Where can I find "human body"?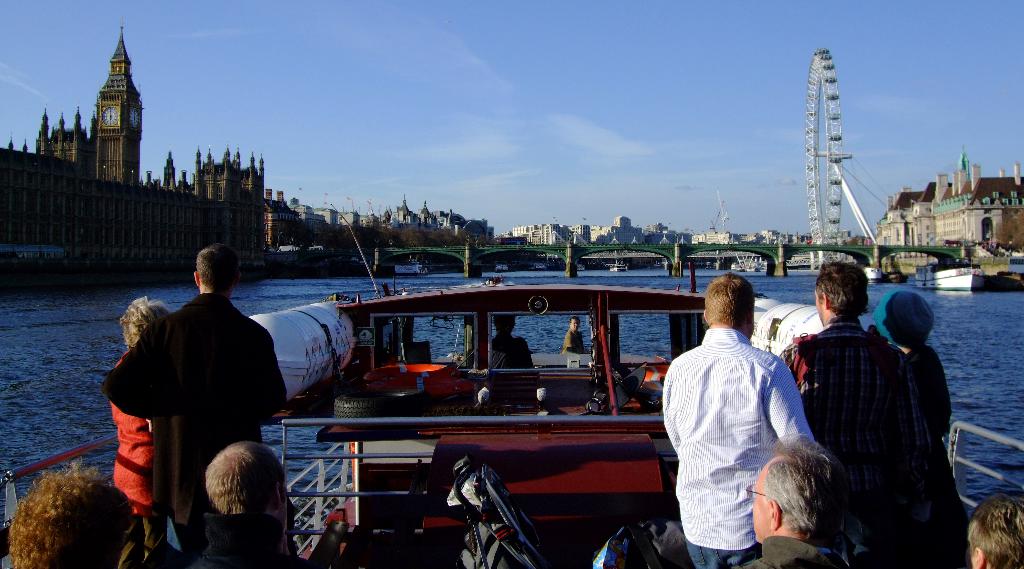
You can find it at pyautogui.locateOnScreen(668, 295, 819, 557).
